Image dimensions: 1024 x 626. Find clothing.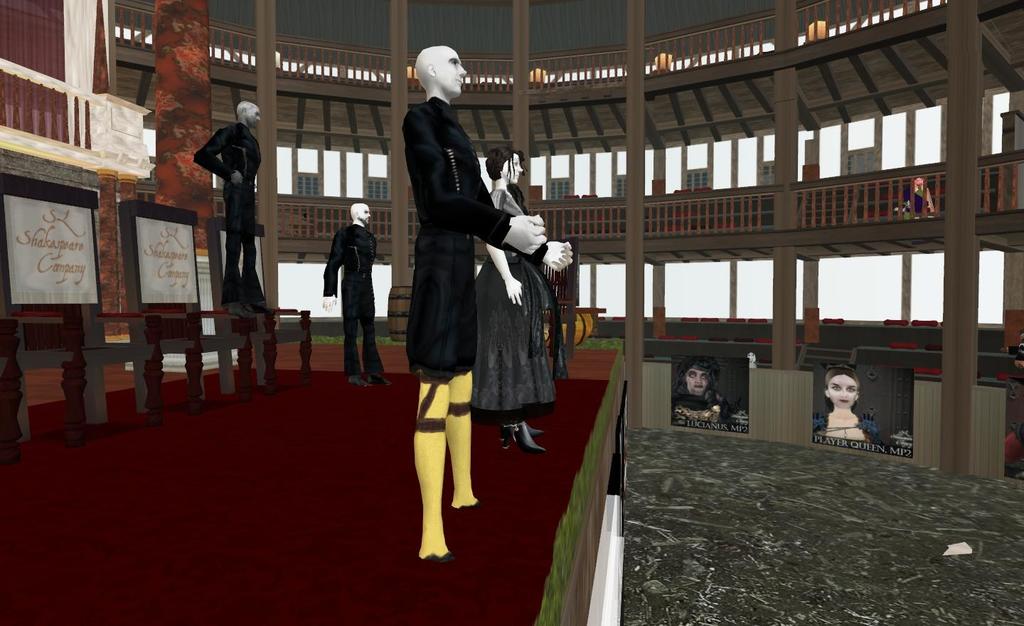
(left=312, top=222, right=383, bottom=354).
